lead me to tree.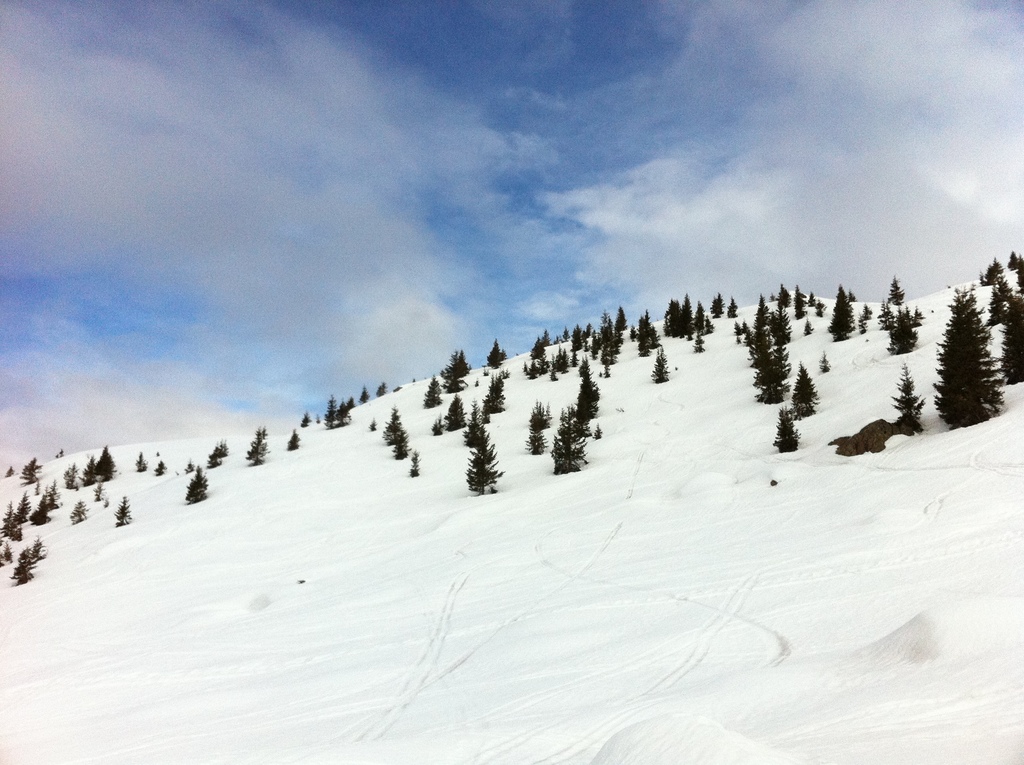
Lead to (x1=13, y1=545, x2=40, y2=583).
